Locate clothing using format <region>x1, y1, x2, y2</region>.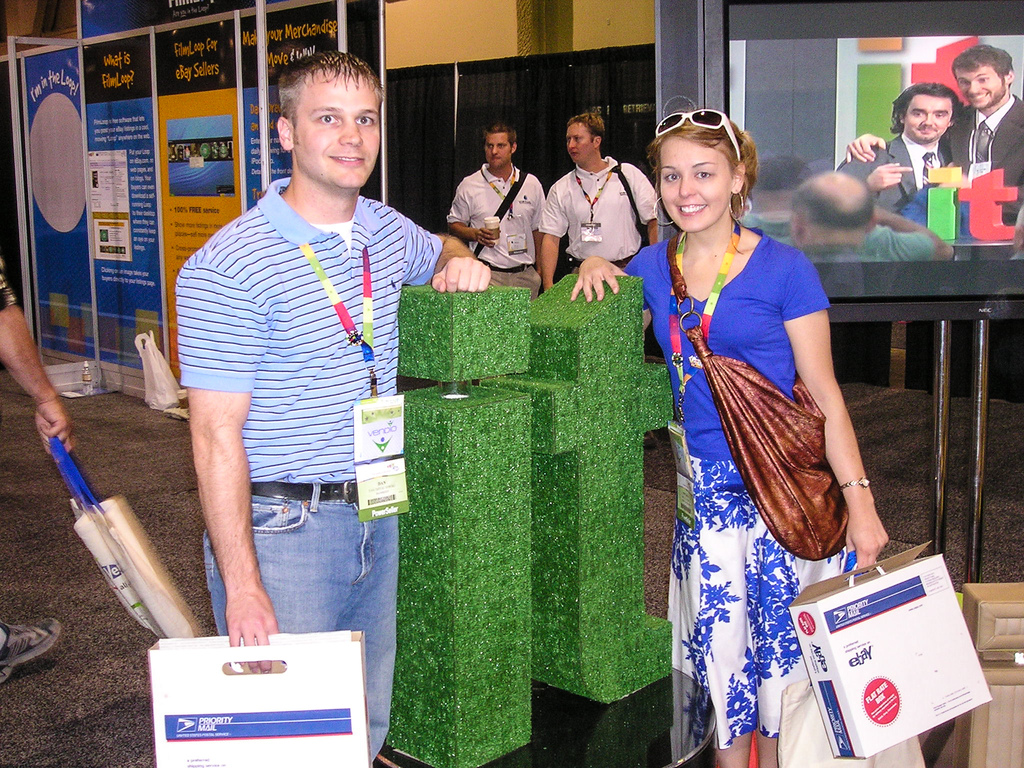
<region>838, 132, 950, 221</region>.
